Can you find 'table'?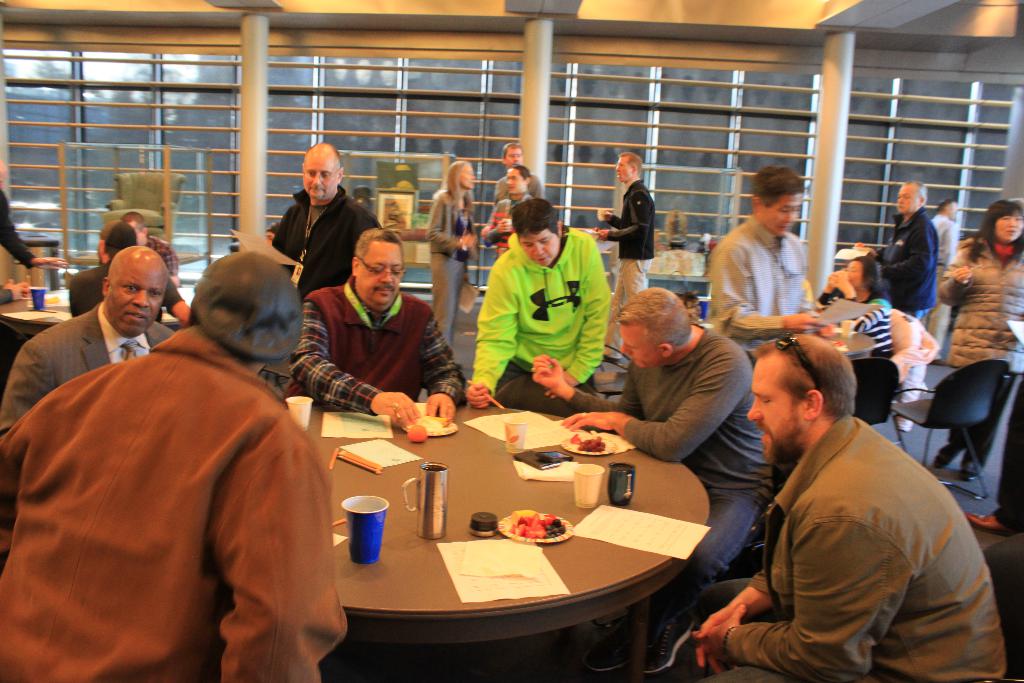
Yes, bounding box: box=[648, 276, 709, 327].
